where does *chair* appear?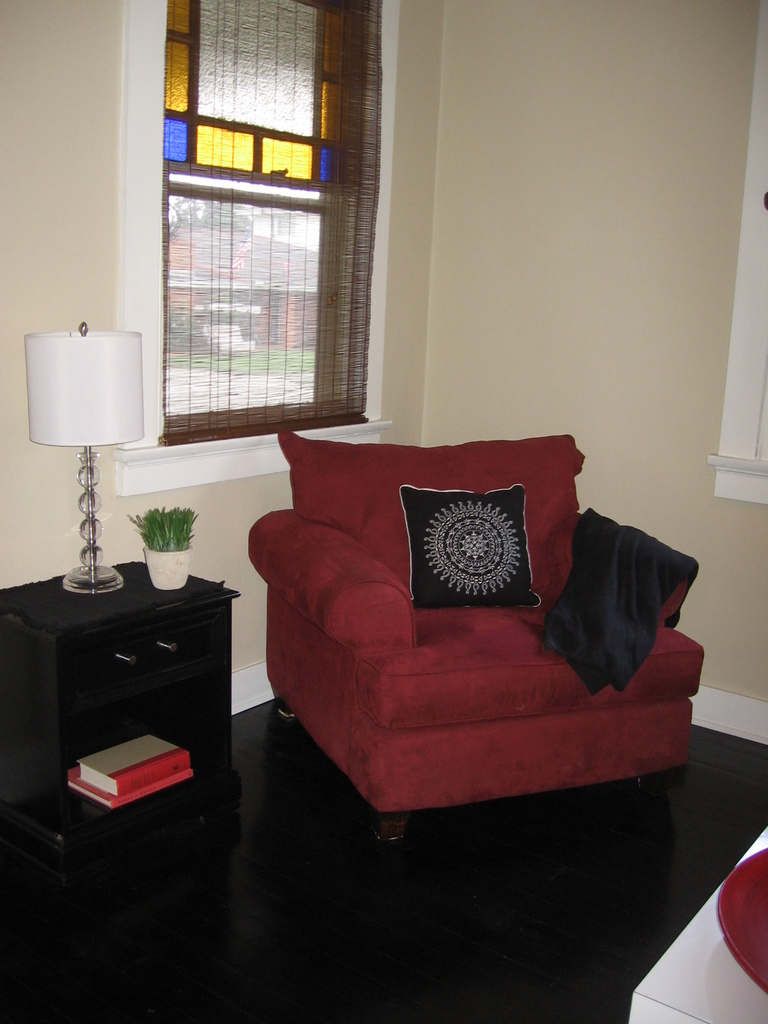
Appears at bbox(230, 447, 724, 831).
